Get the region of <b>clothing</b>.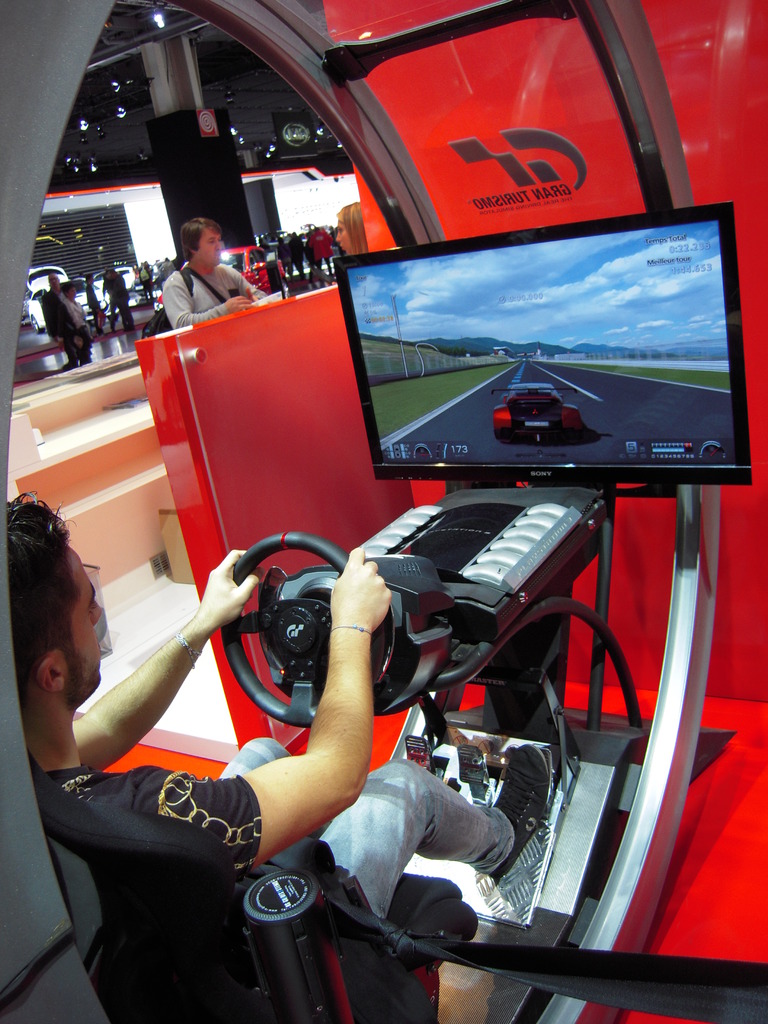
locate(100, 279, 118, 328).
